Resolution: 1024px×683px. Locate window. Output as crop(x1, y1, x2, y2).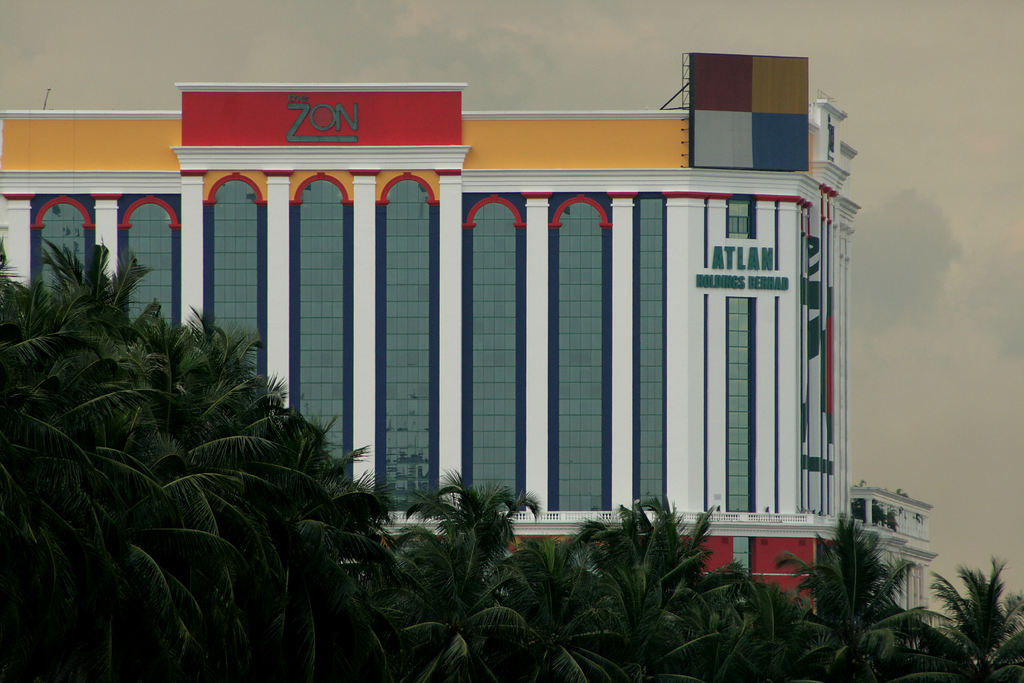
crop(636, 192, 664, 511).
